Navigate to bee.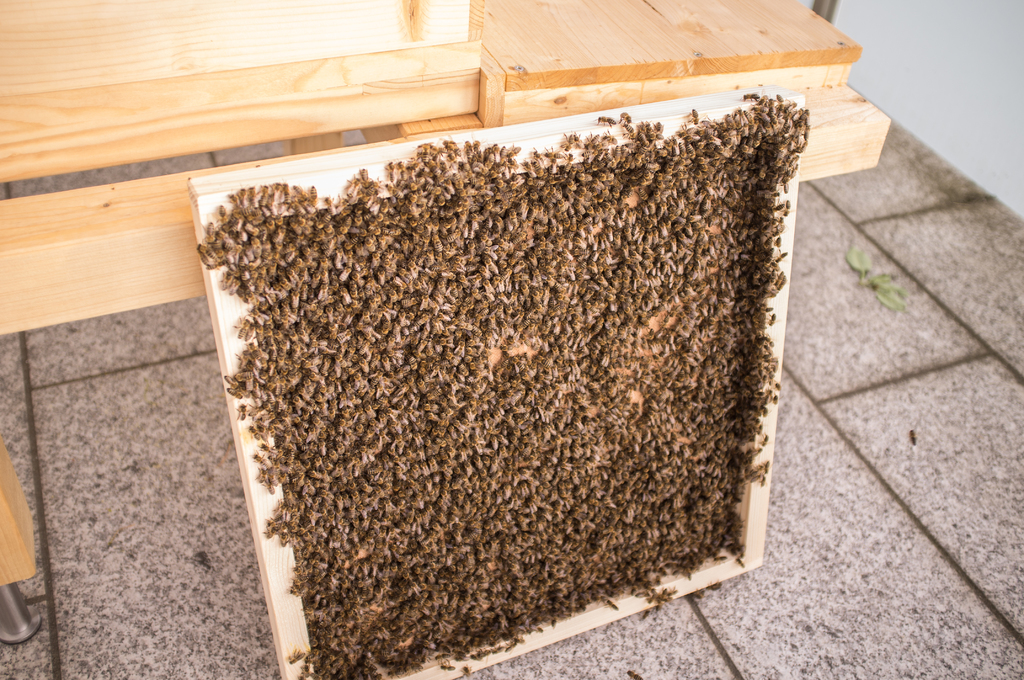
Navigation target: rect(790, 108, 803, 122).
